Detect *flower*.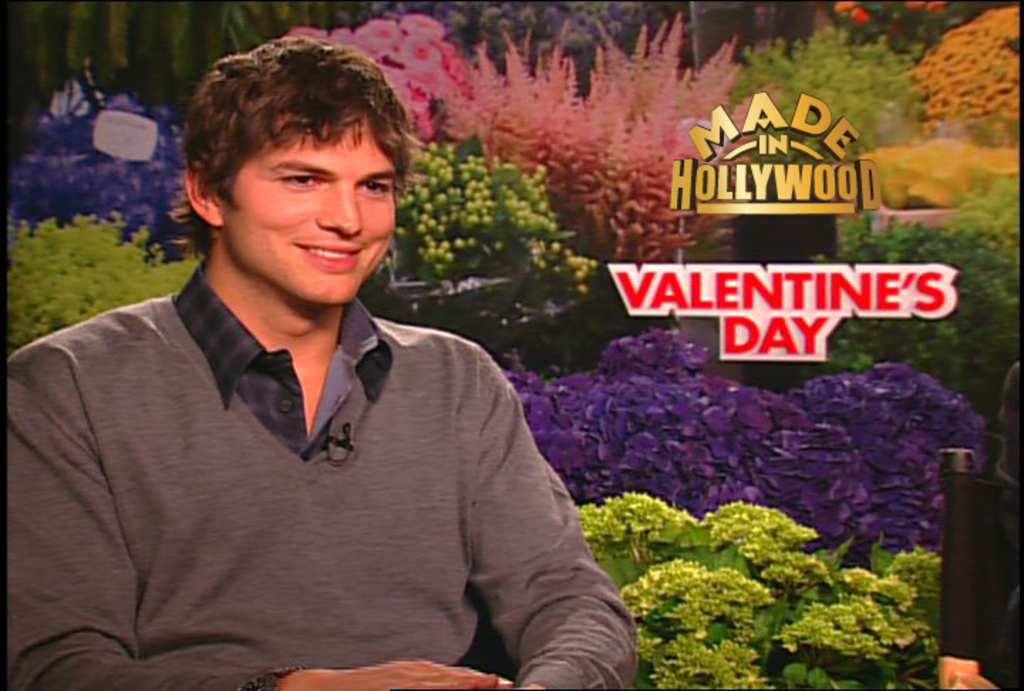
Detected at x1=831, y1=0, x2=850, y2=16.
